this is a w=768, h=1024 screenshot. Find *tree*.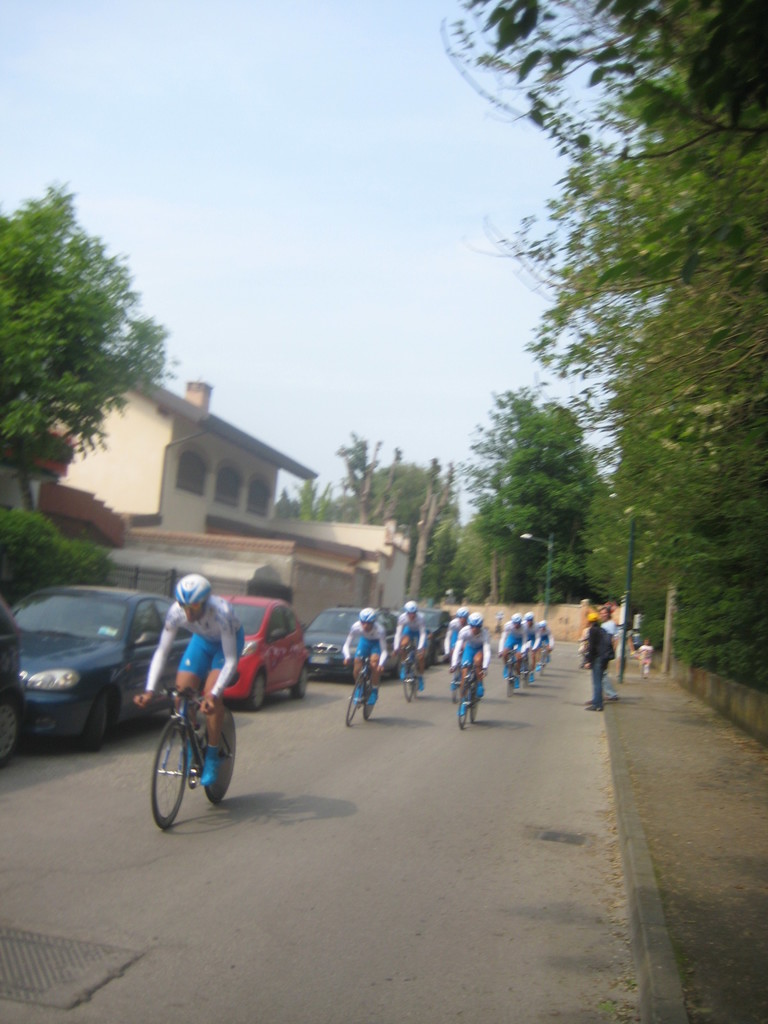
Bounding box: <box>447,0,767,170</box>.
